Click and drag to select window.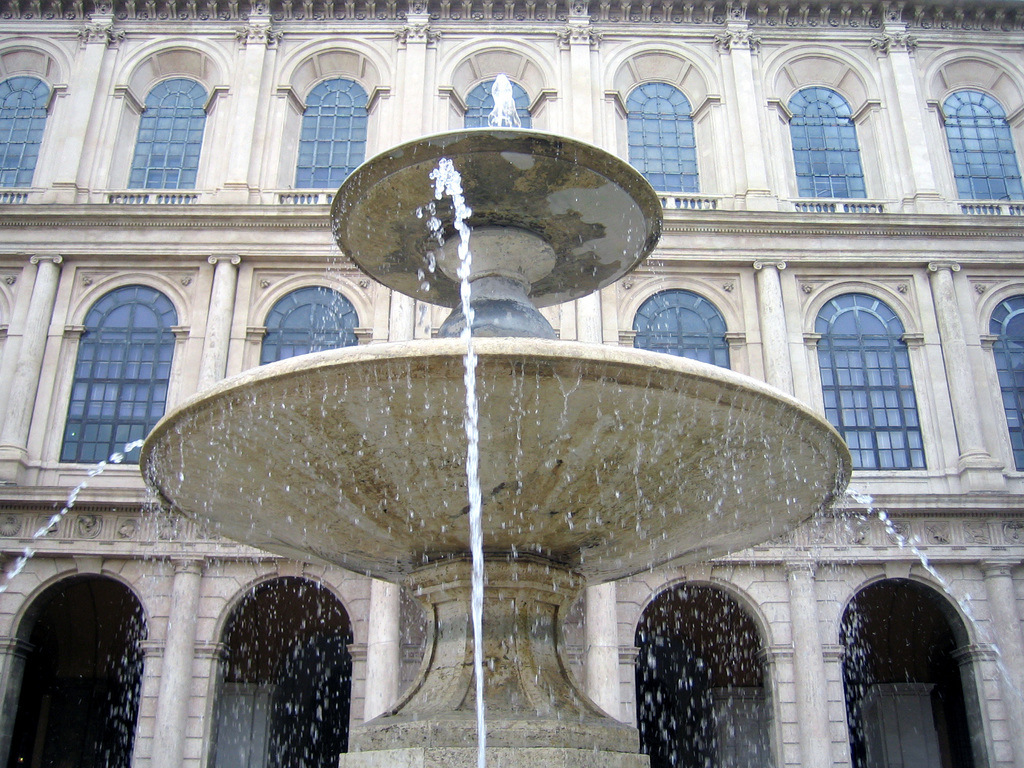
Selection: <region>124, 79, 202, 200</region>.
